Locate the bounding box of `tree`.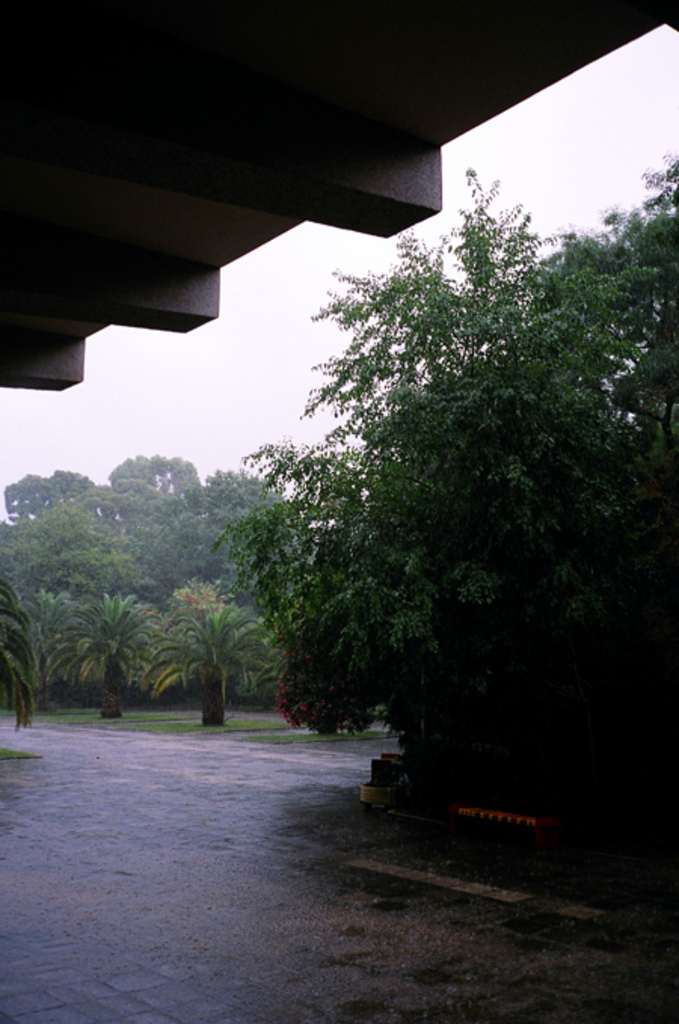
Bounding box: x1=563, y1=155, x2=677, y2=442.
